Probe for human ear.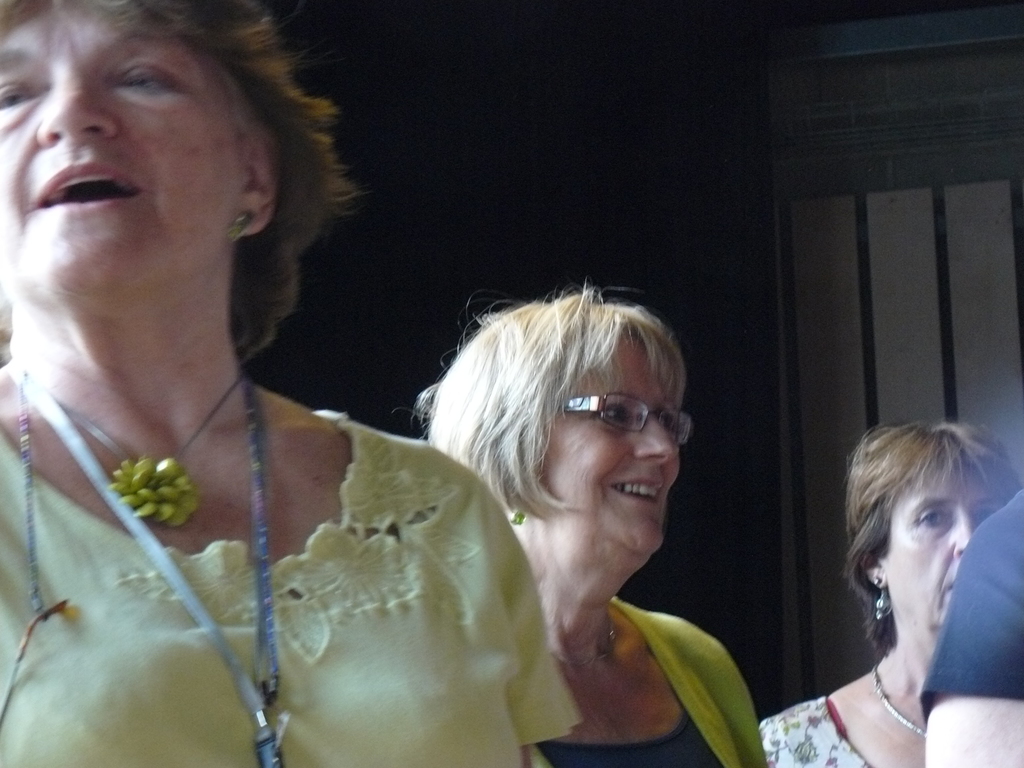
Probe result: 235, 133, 278, 234.
